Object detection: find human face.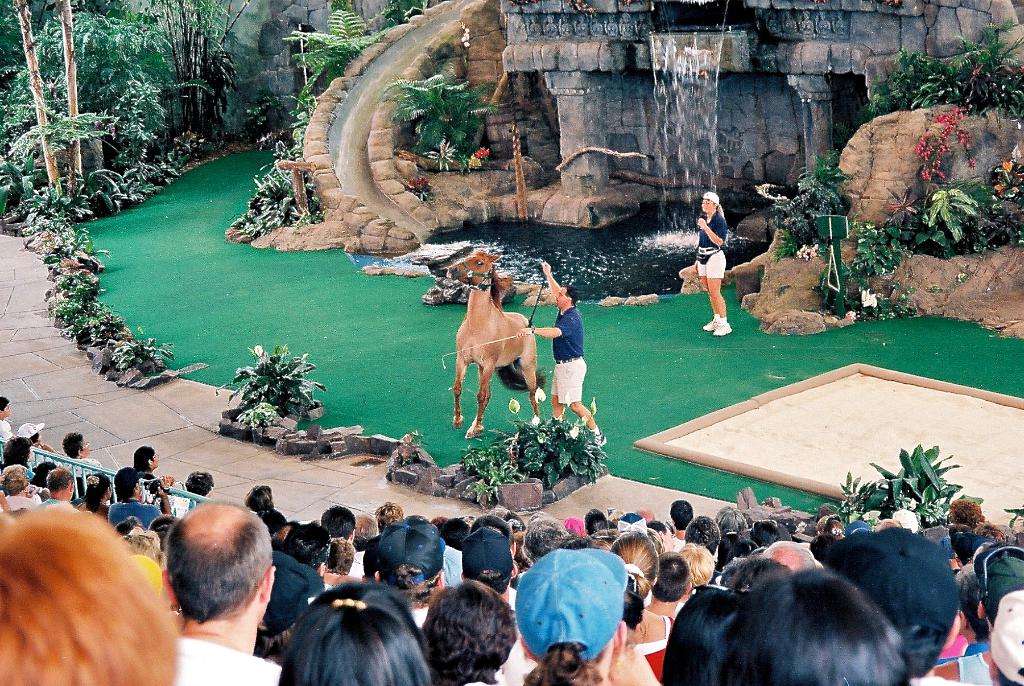
(x1=702, y1=197, x2=714, y2=216).
